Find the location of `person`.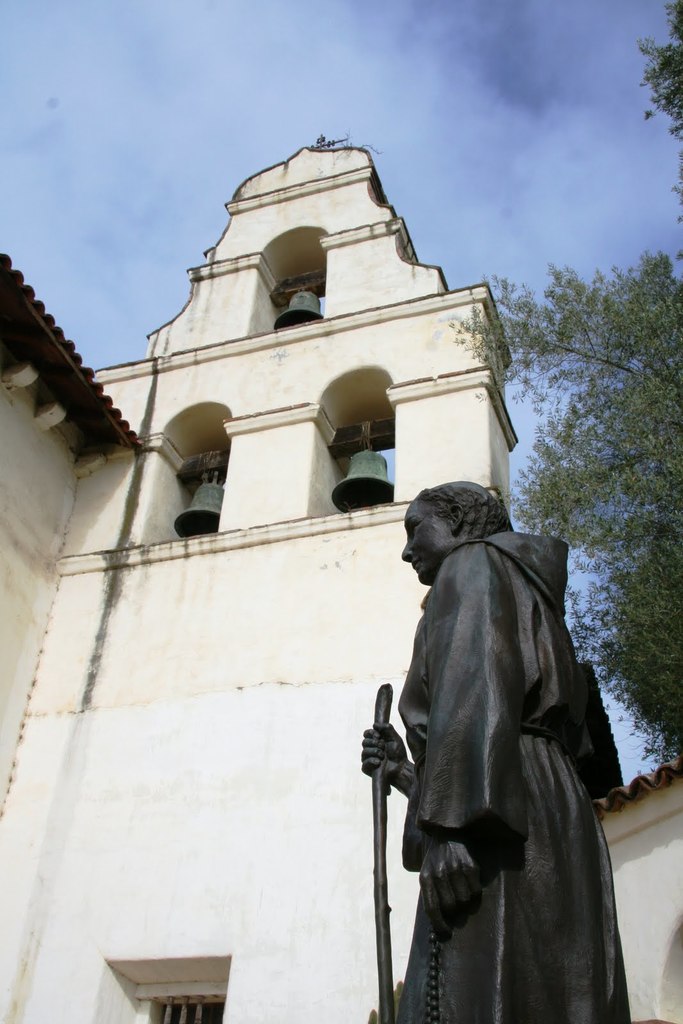
Location: <region>356, 476, 638, 1023</region>.
